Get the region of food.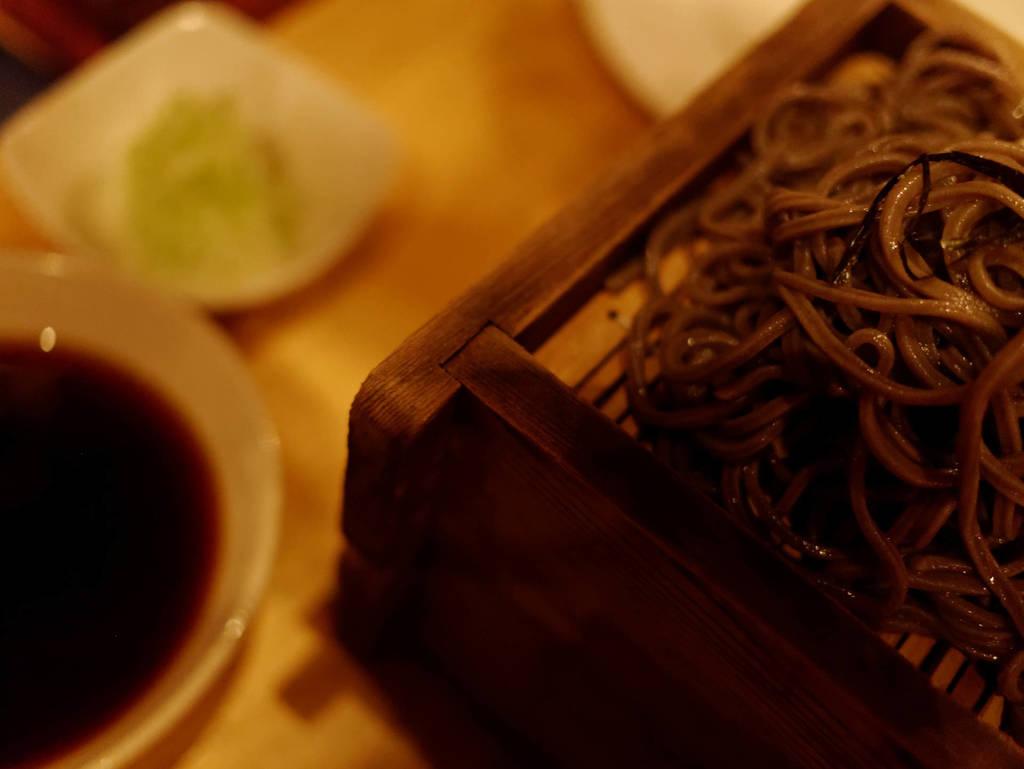
{"left": 0, "top": 331, "right": 222, "bottom": 768}.
